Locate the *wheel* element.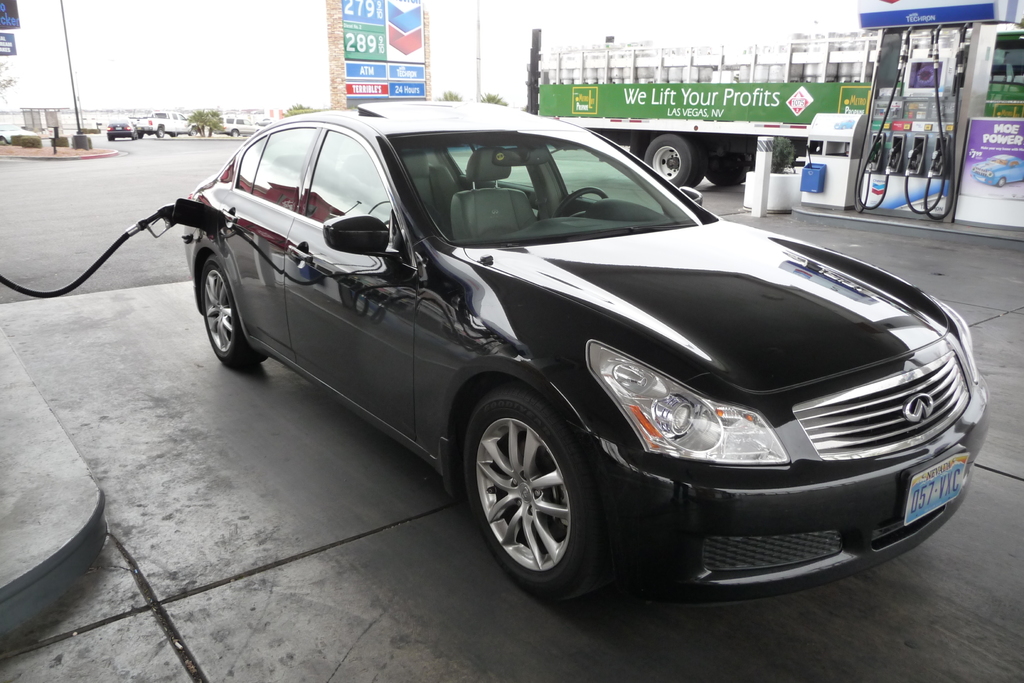
Element bbox: <bbox>108, 136, 113, 142</bbox>.
